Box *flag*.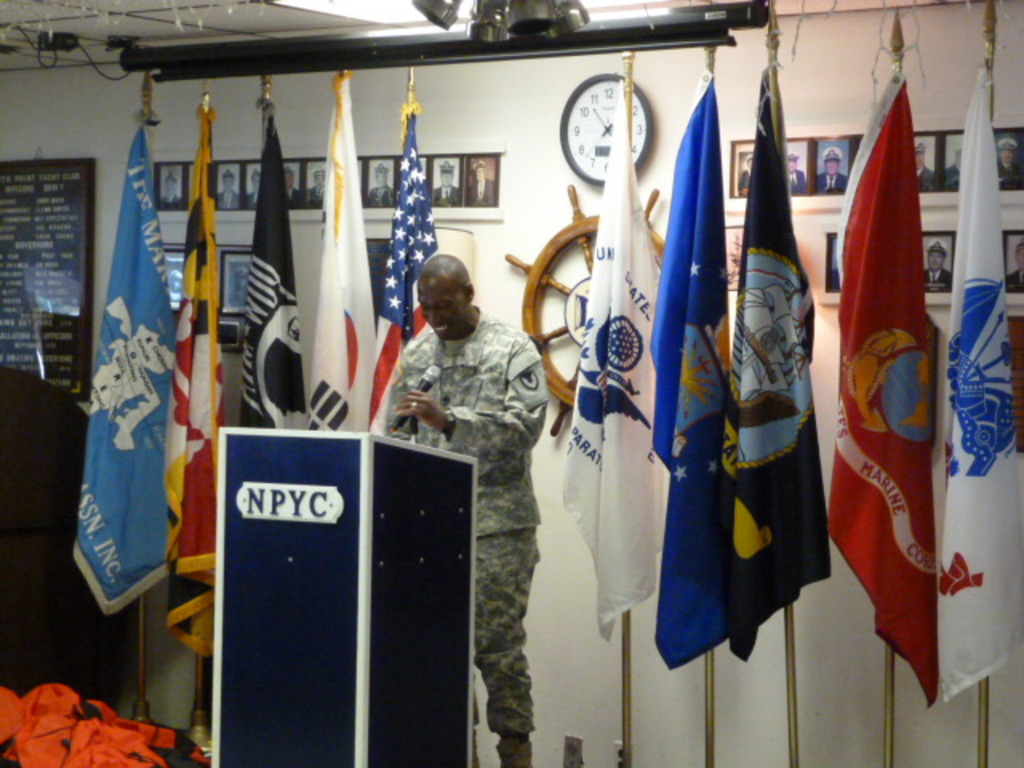
select_region(934, 56, 1022, 704).
